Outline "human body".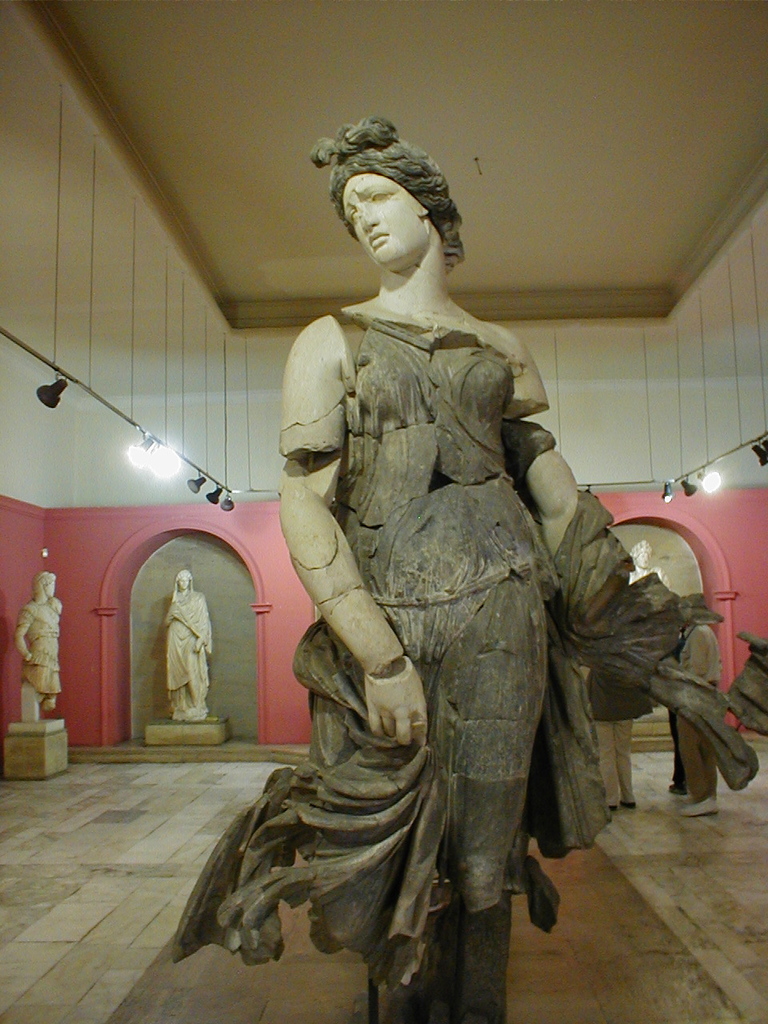
Outline: select_region(230, 144, 630, 987).
